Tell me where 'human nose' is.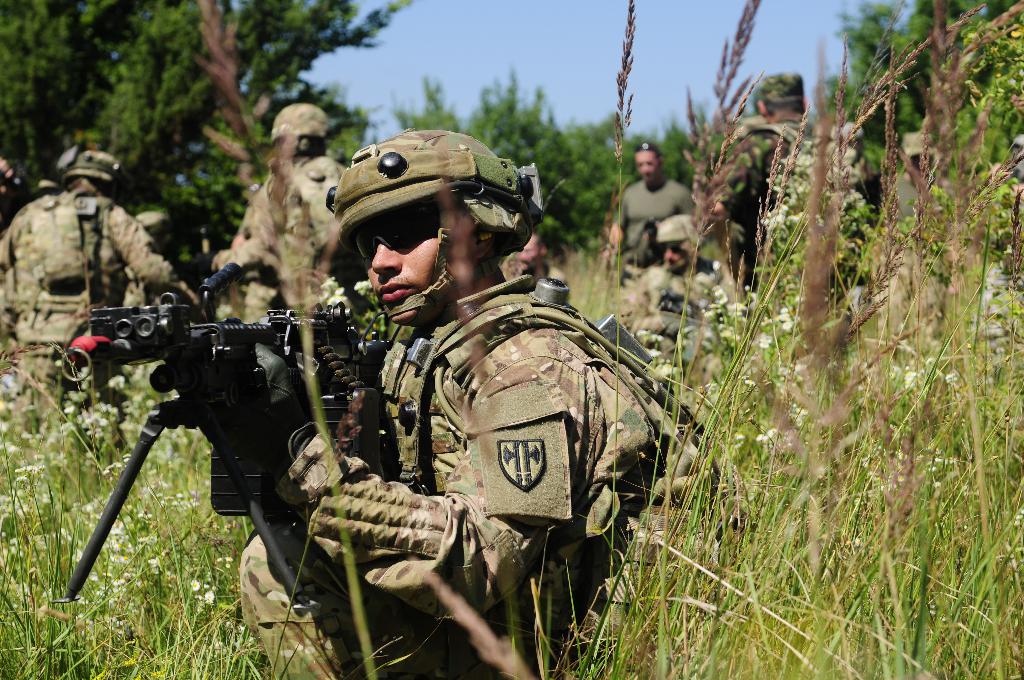
'human nose' is at {"left": 371, "top": 242, "right": 403, "bottom": 273}.
